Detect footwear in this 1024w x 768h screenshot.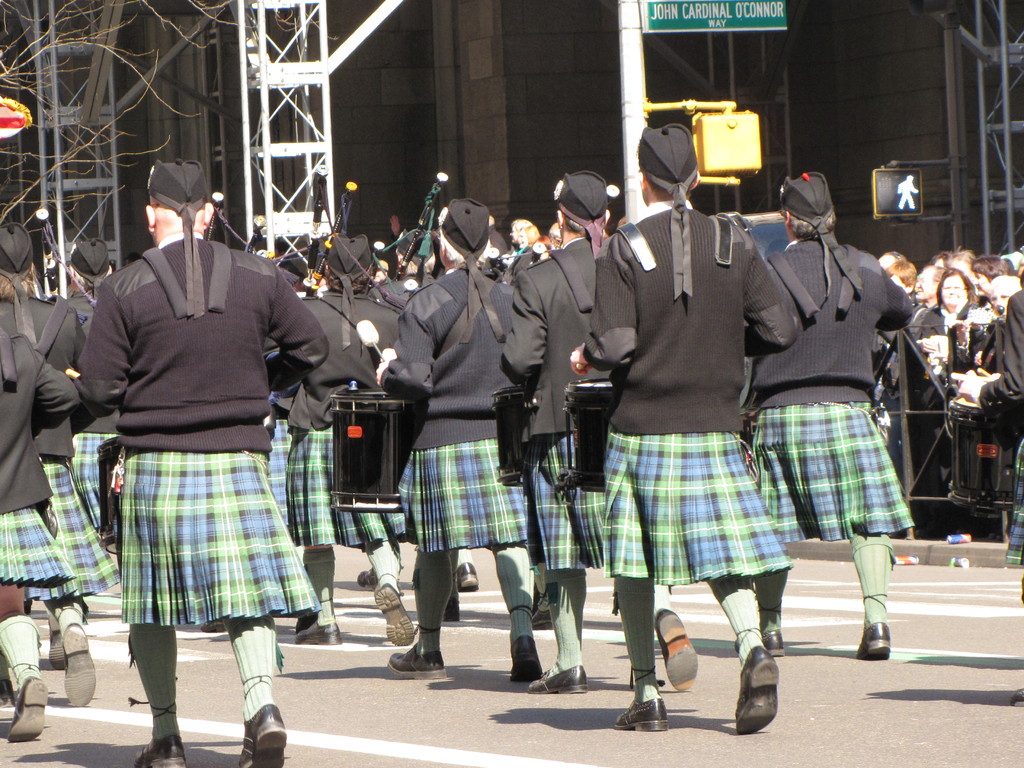
Detection: <box>529,593,554,630</box>.
